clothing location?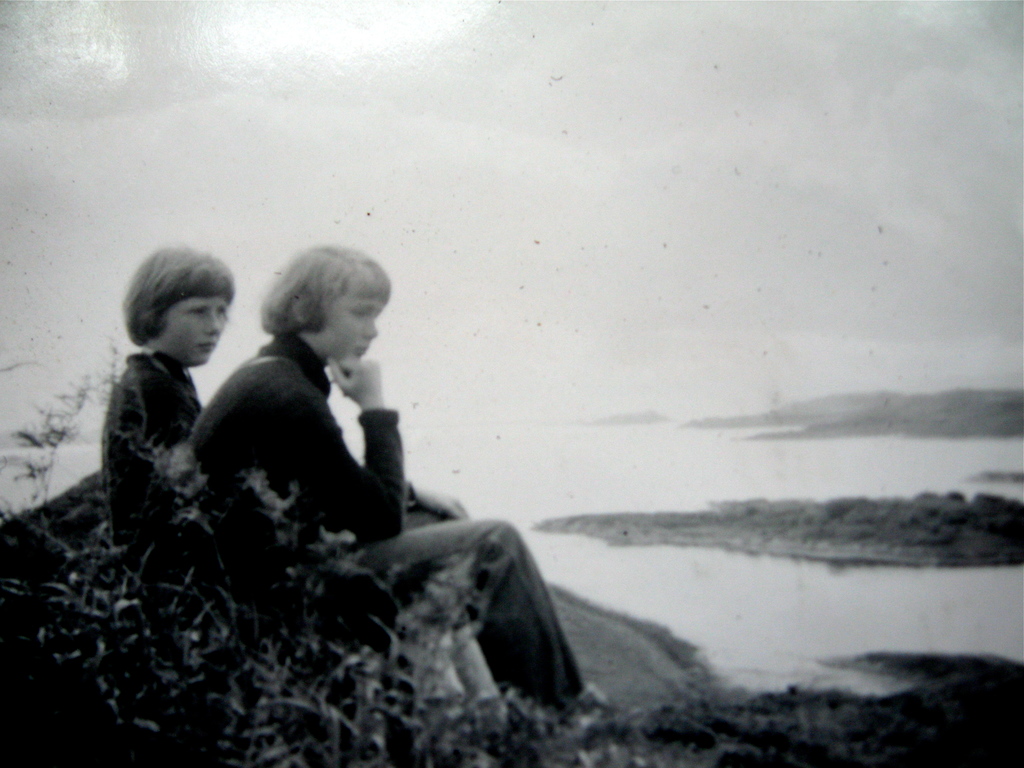
(100, 349, 207, 566)
